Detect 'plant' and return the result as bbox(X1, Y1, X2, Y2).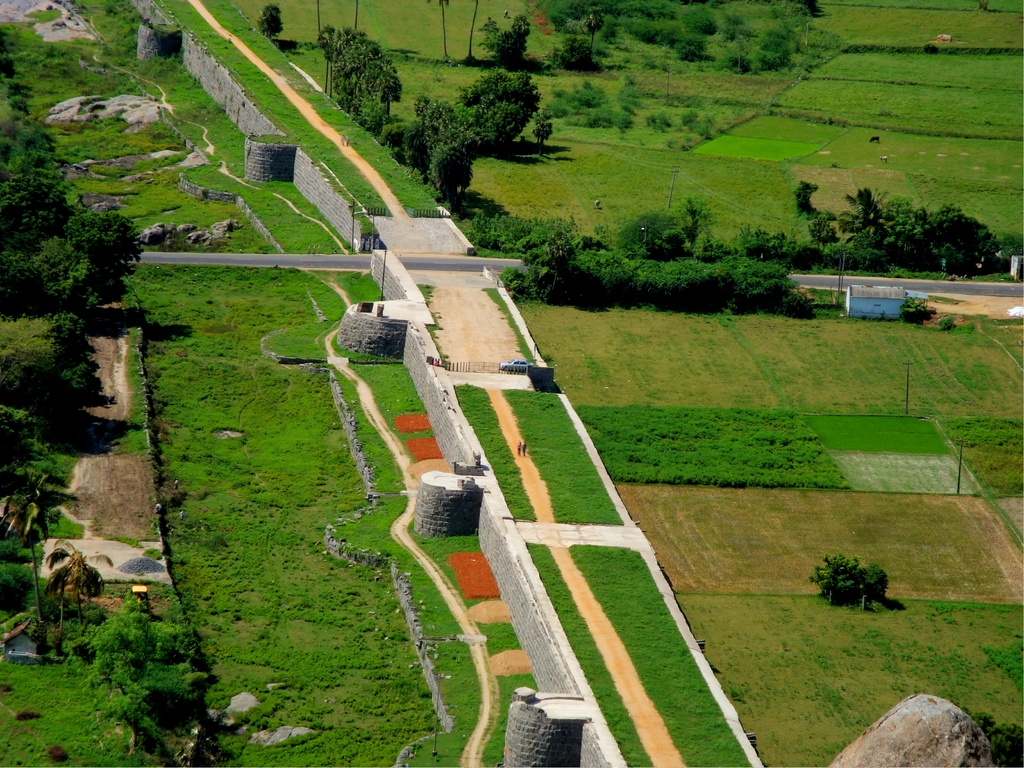
bbox(463, 207, 595, 277).
